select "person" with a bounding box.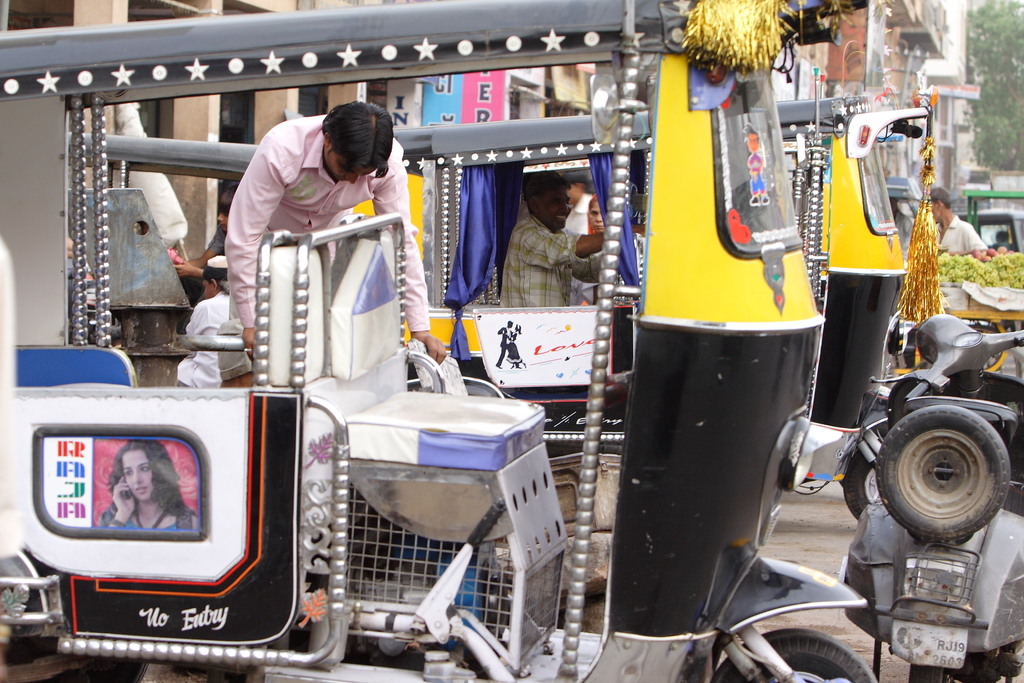
Rect(95, 439, 199, 532).
